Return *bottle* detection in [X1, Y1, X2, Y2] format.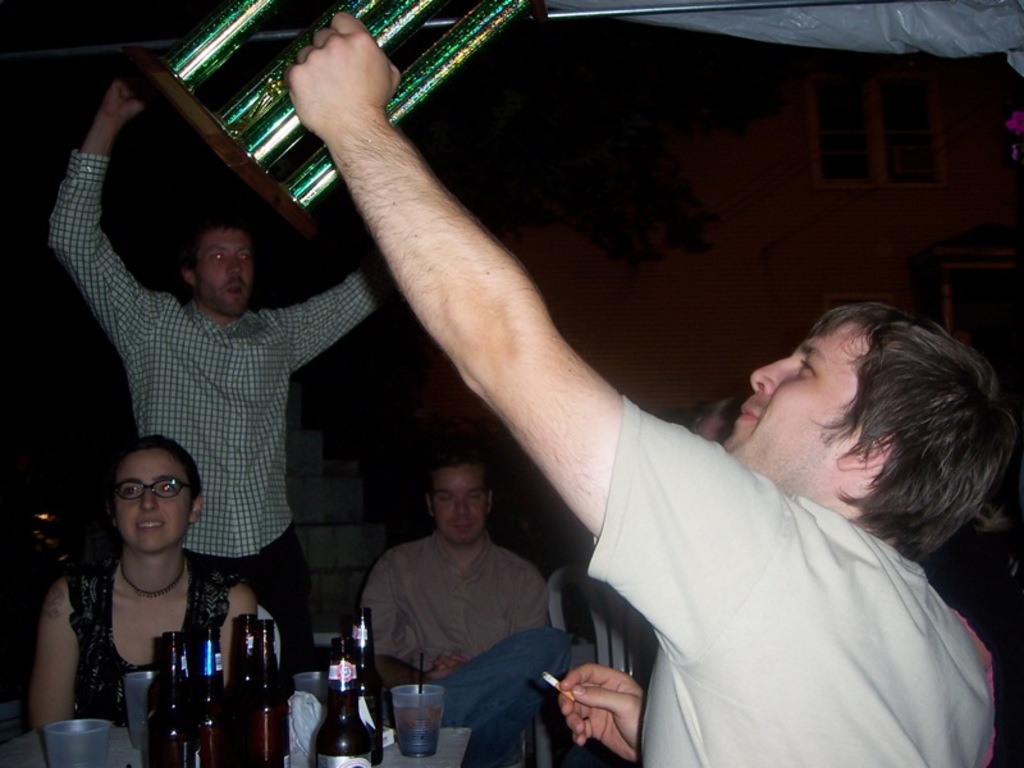
[191, 627, 232, 767].
